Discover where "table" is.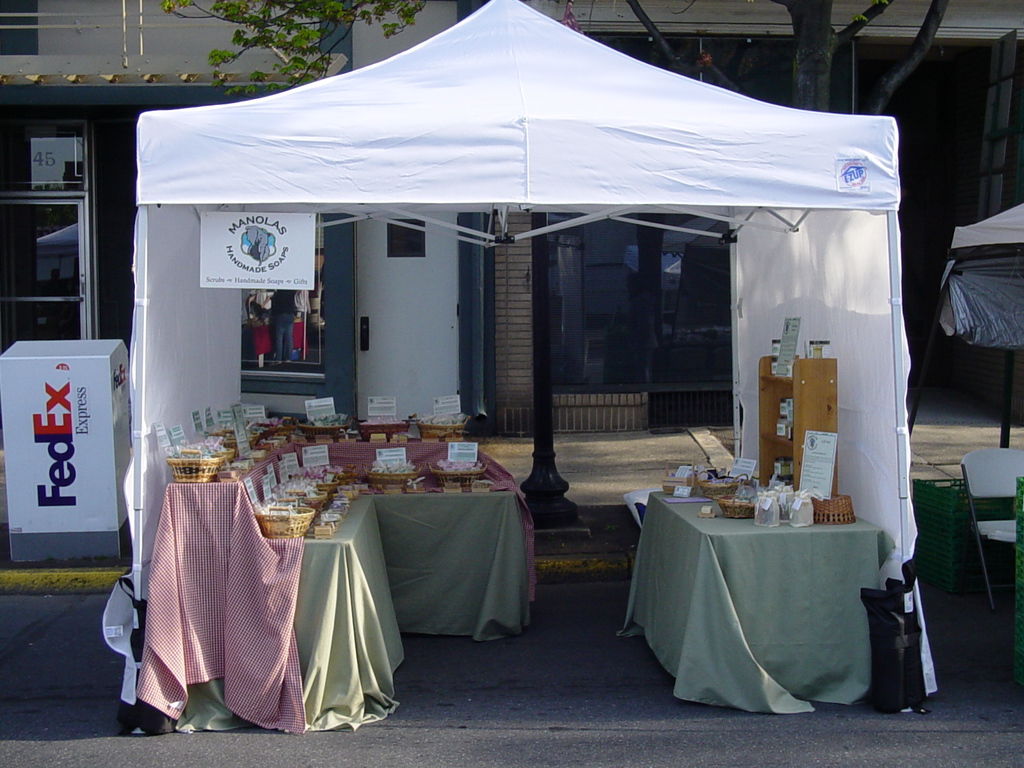
Discovered at detection(611, 487, 902, 721).
